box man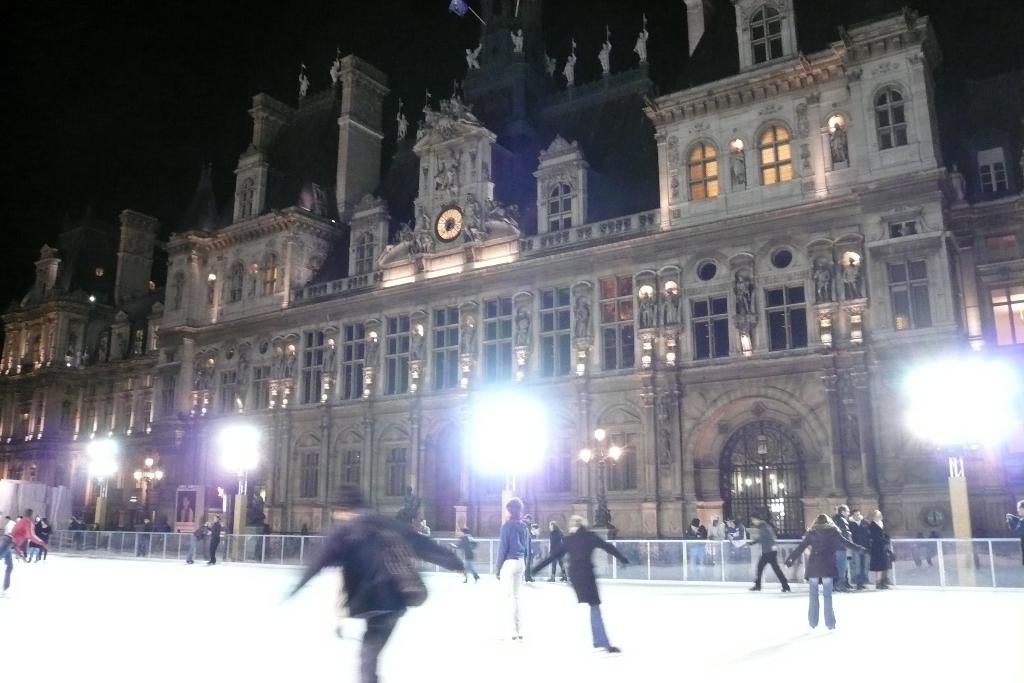
locate(738, 513, 796, 600)
